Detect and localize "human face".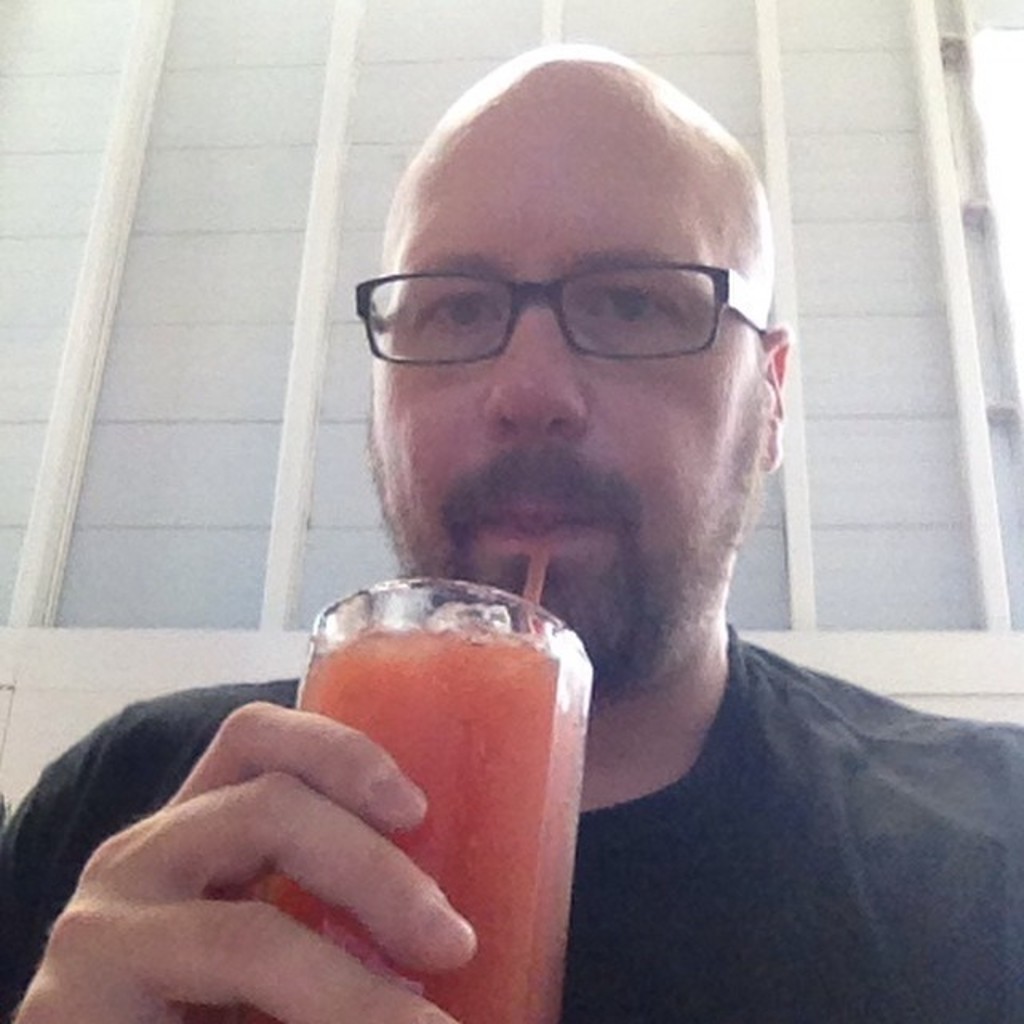
Localized at 370/110/762/691.
